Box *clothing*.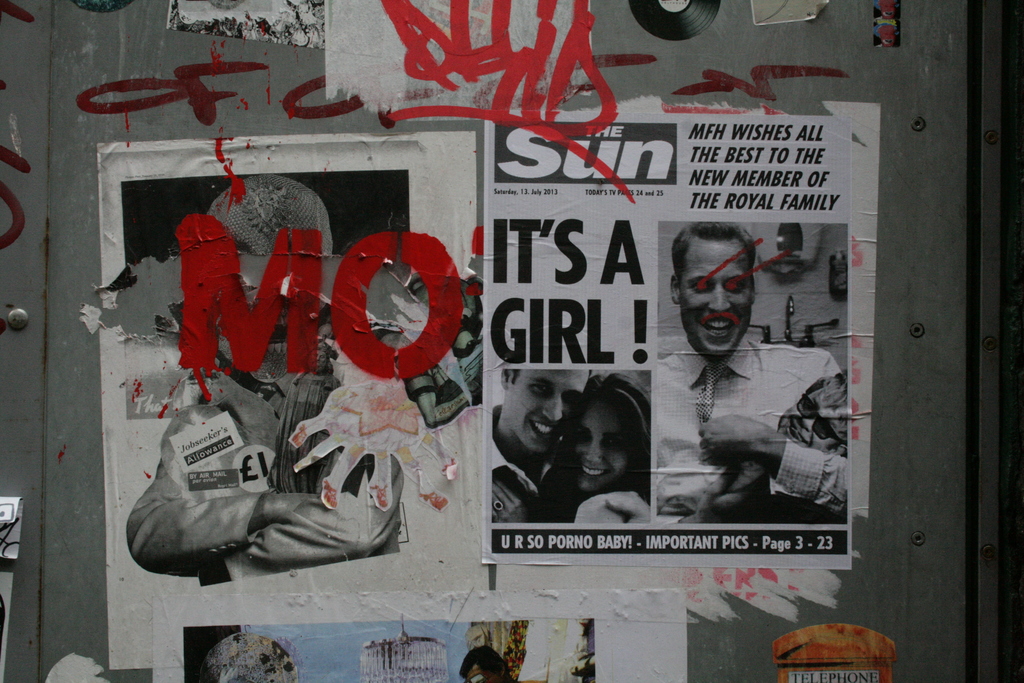
x1=131 y1=343 x2=412 y2=589.
